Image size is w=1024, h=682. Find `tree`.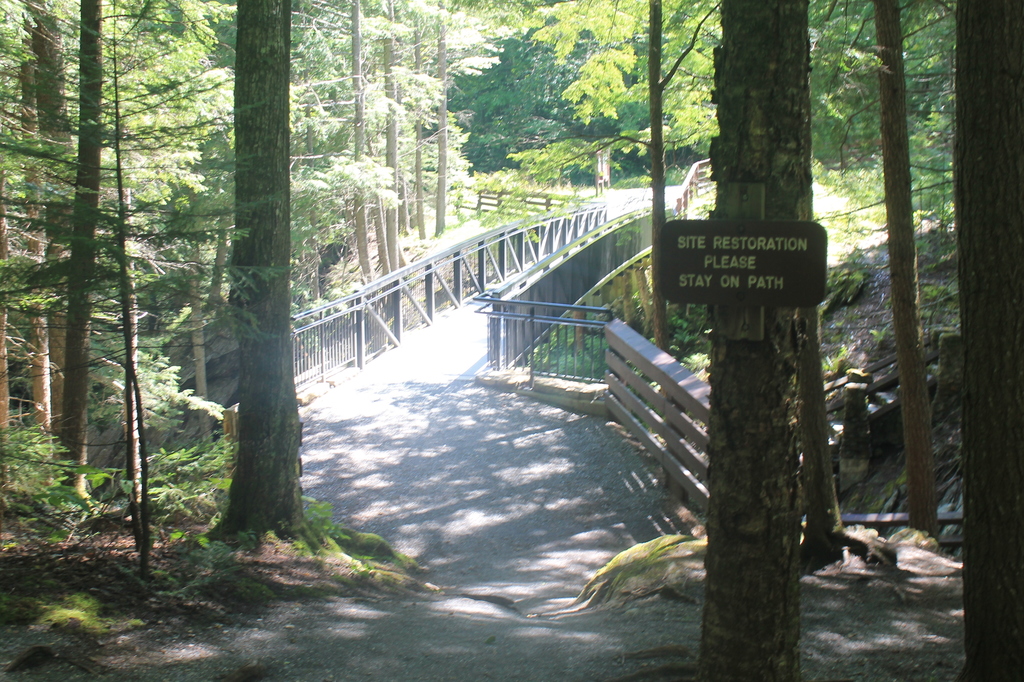
left=690, top=0, right=816, bottom=681.
